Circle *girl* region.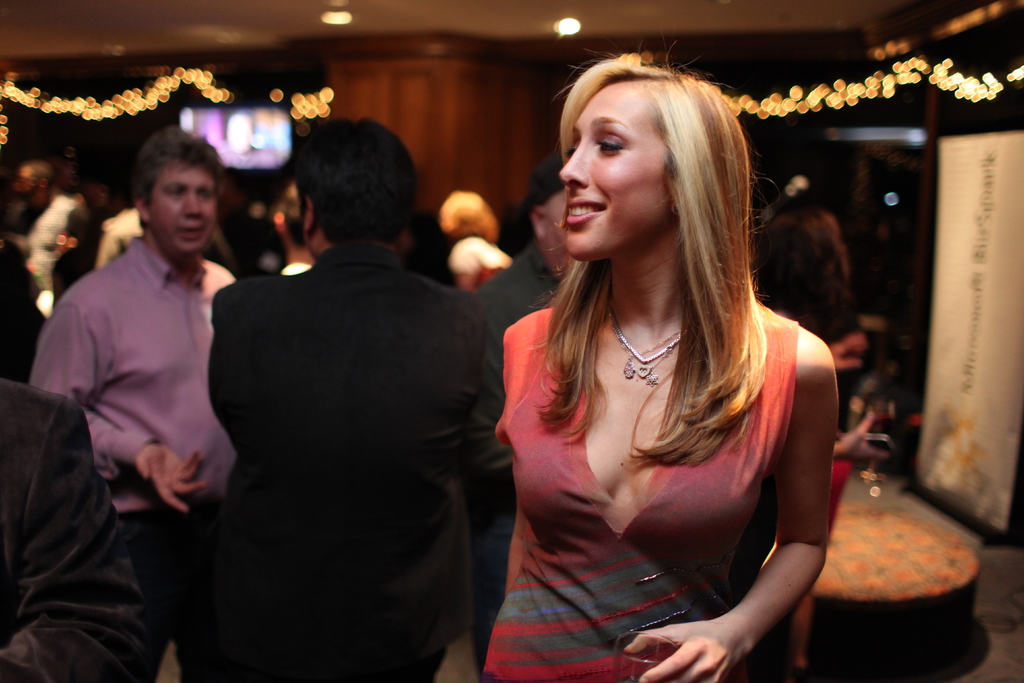
Region: x1=483, y1=46, x2=839, y2=682.
